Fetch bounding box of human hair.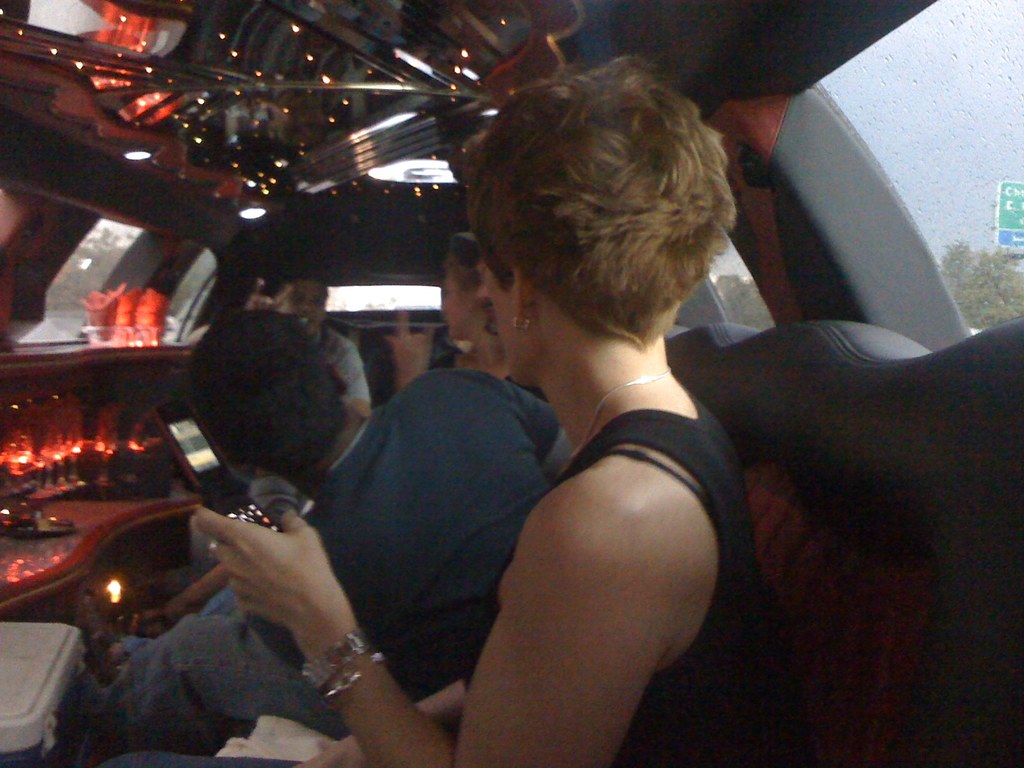
Bbox: pyautogui.locateOnScreen(278, 262, 331, 290).
